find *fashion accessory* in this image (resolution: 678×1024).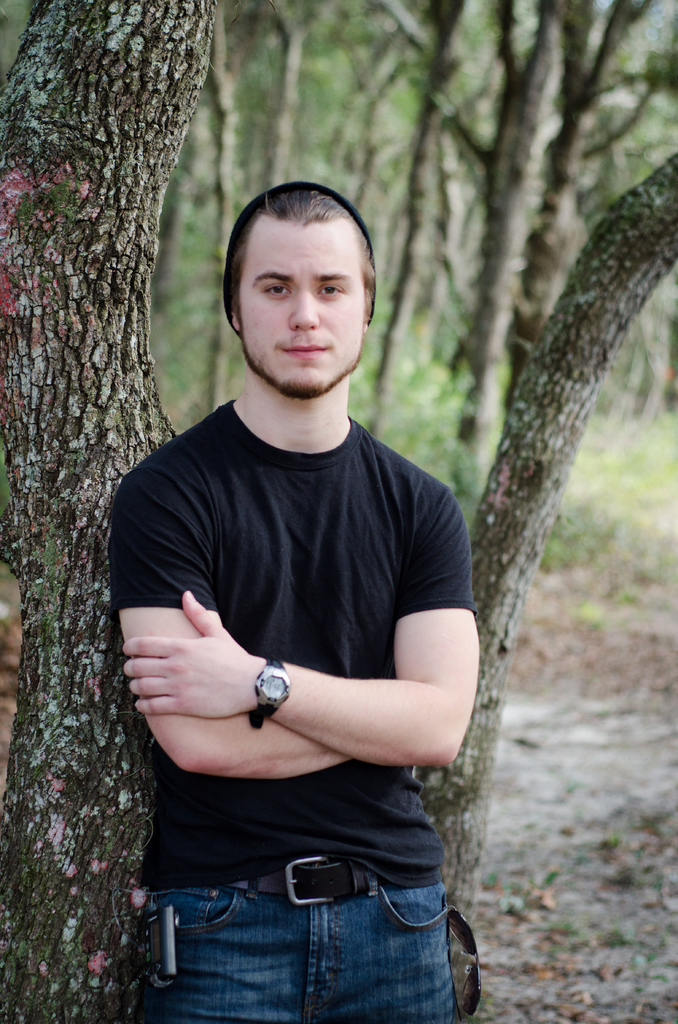
select_region(228, 853, 372, 908).
